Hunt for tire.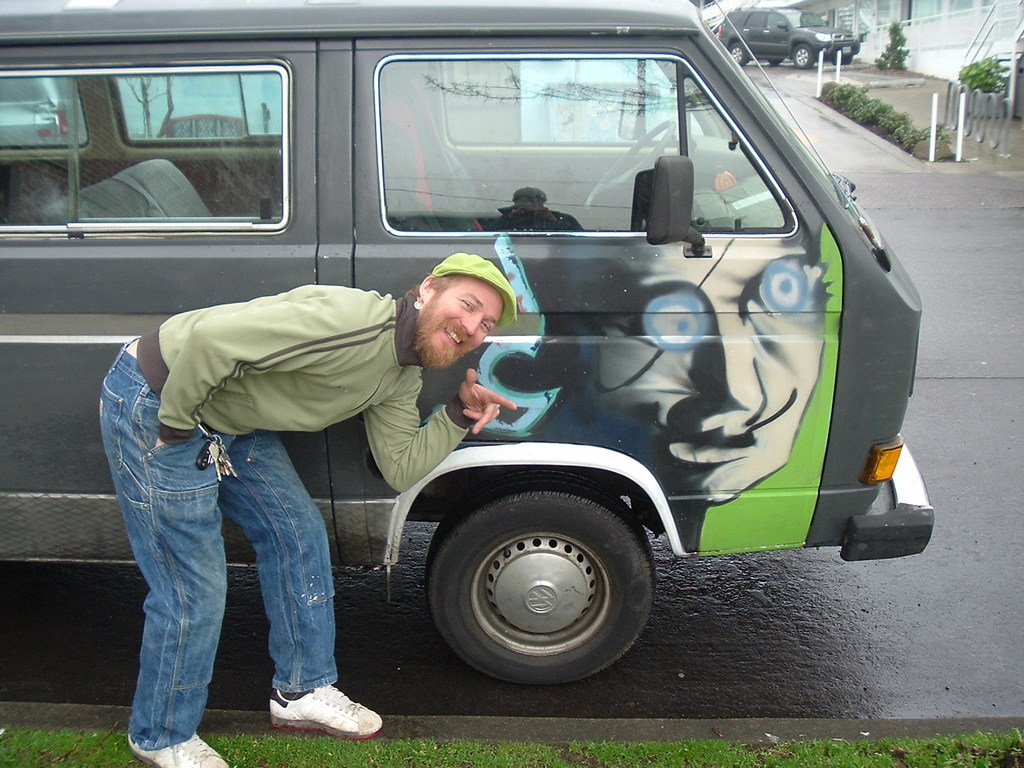
Hunted down at x1=429, y1=484, x2=652, y2=691.
